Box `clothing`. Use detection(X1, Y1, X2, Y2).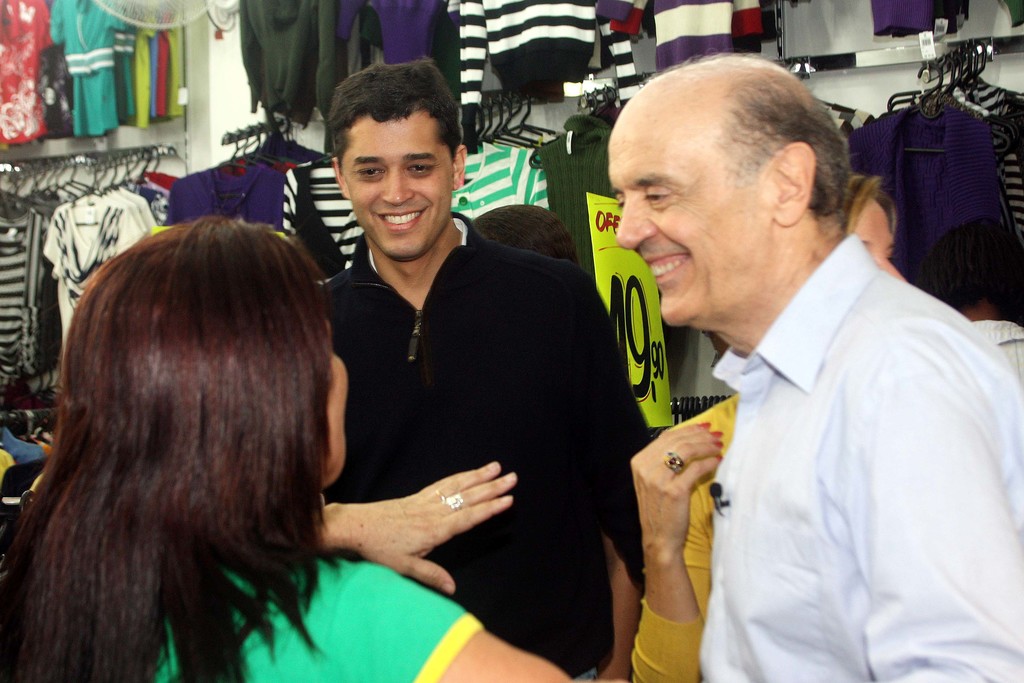
detection(257, 129, 322, 162).
